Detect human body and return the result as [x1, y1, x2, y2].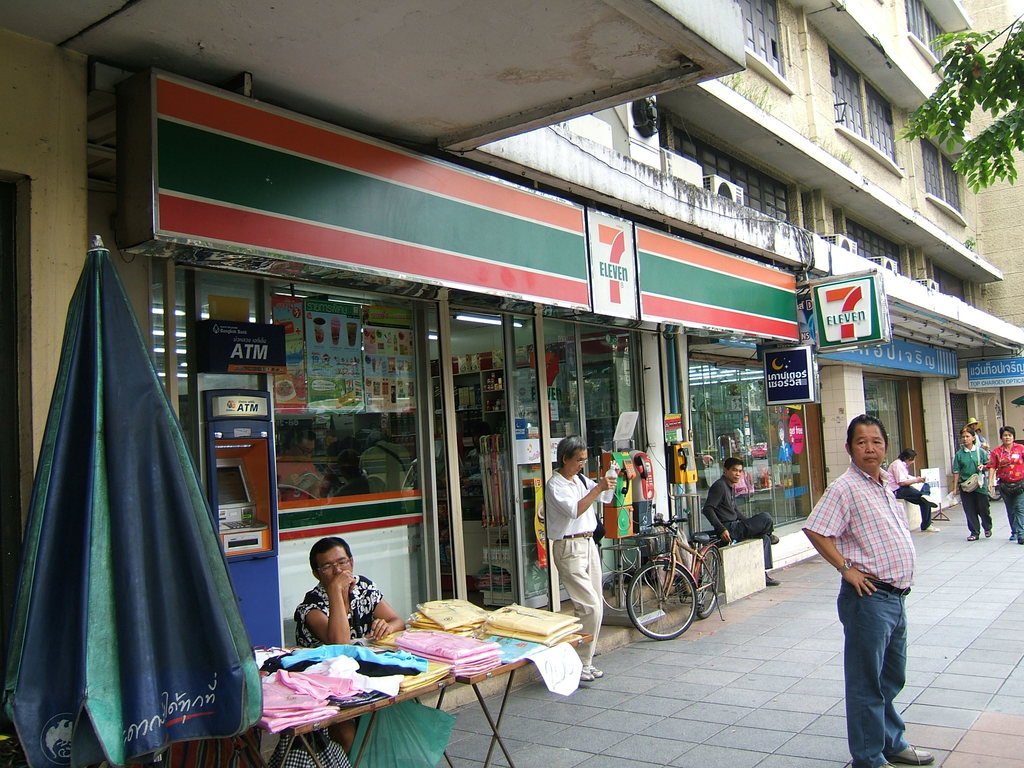
[547, 433, 614, 680].
